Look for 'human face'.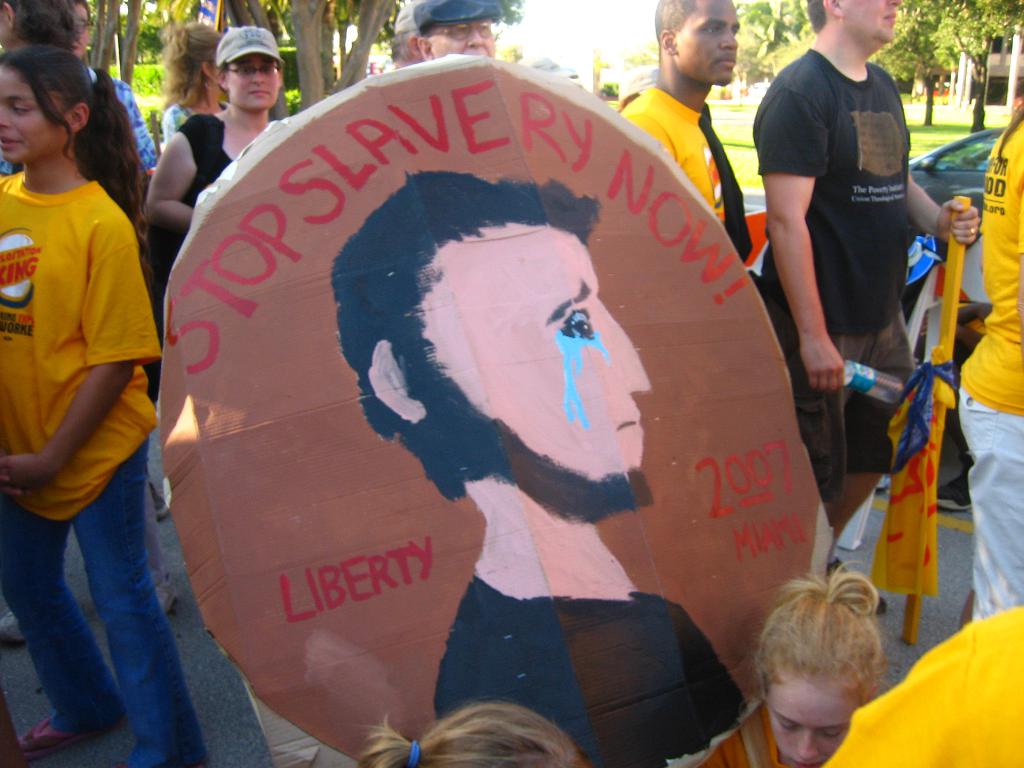
Found: (764, 680, 856, 767).
